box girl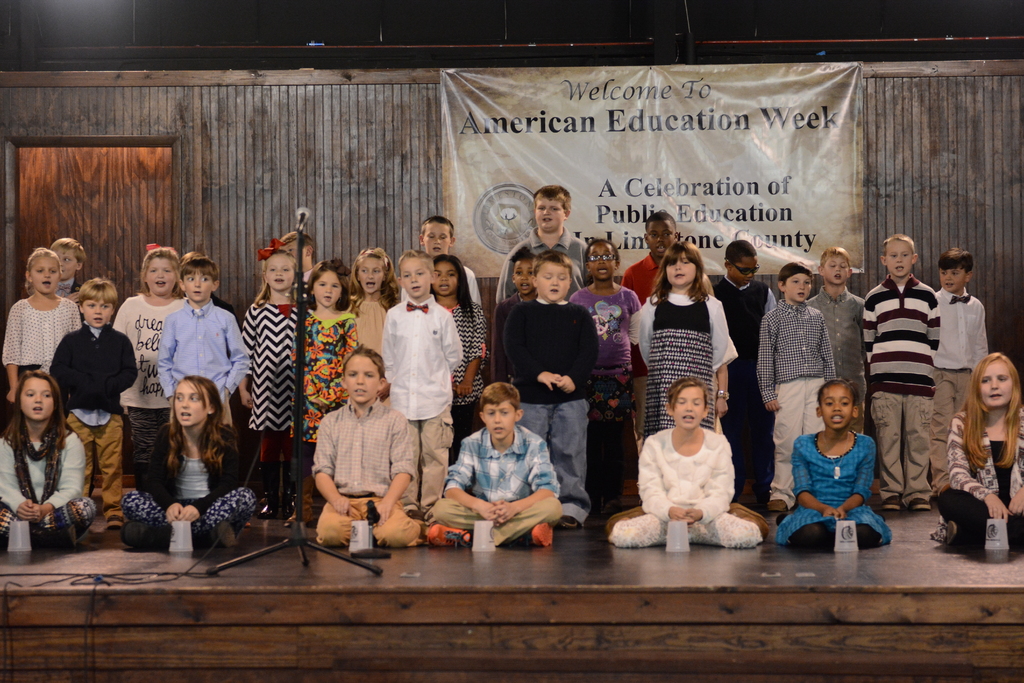
117:243:189:481
